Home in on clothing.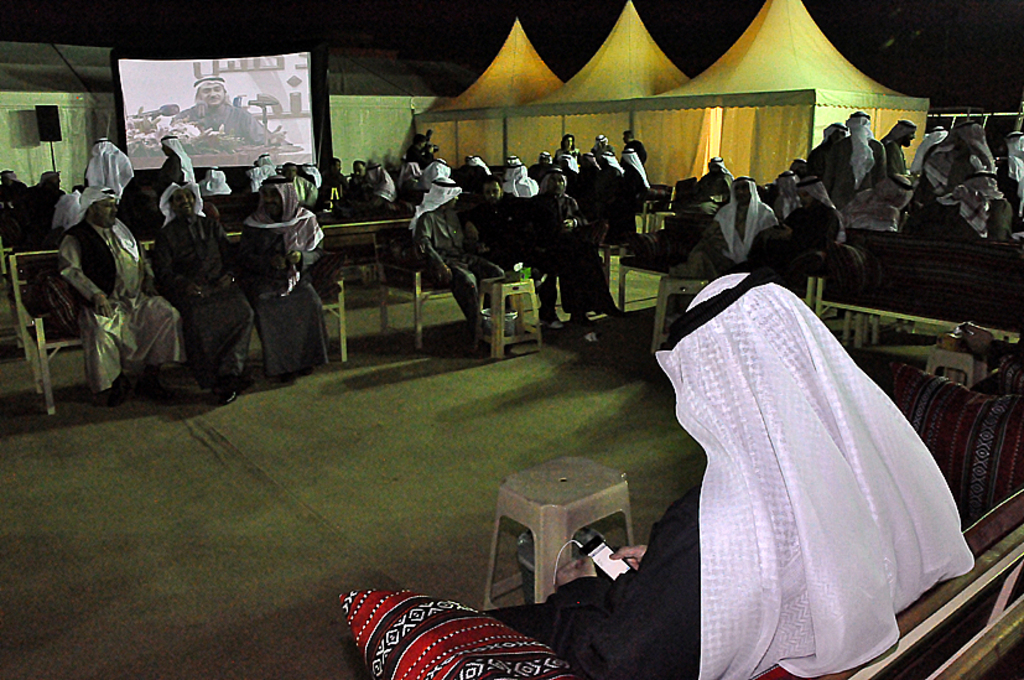
Homed in at rect(147, 182, 256, 378).
